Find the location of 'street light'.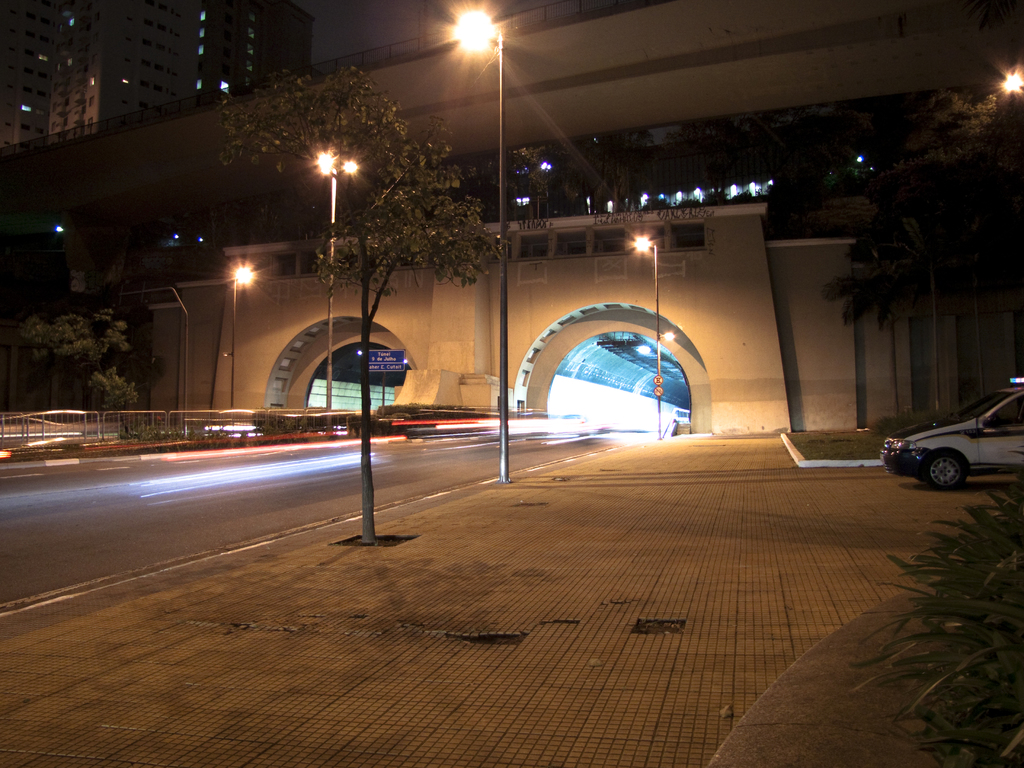
Location: bbox(311, 145, 358, 419).
